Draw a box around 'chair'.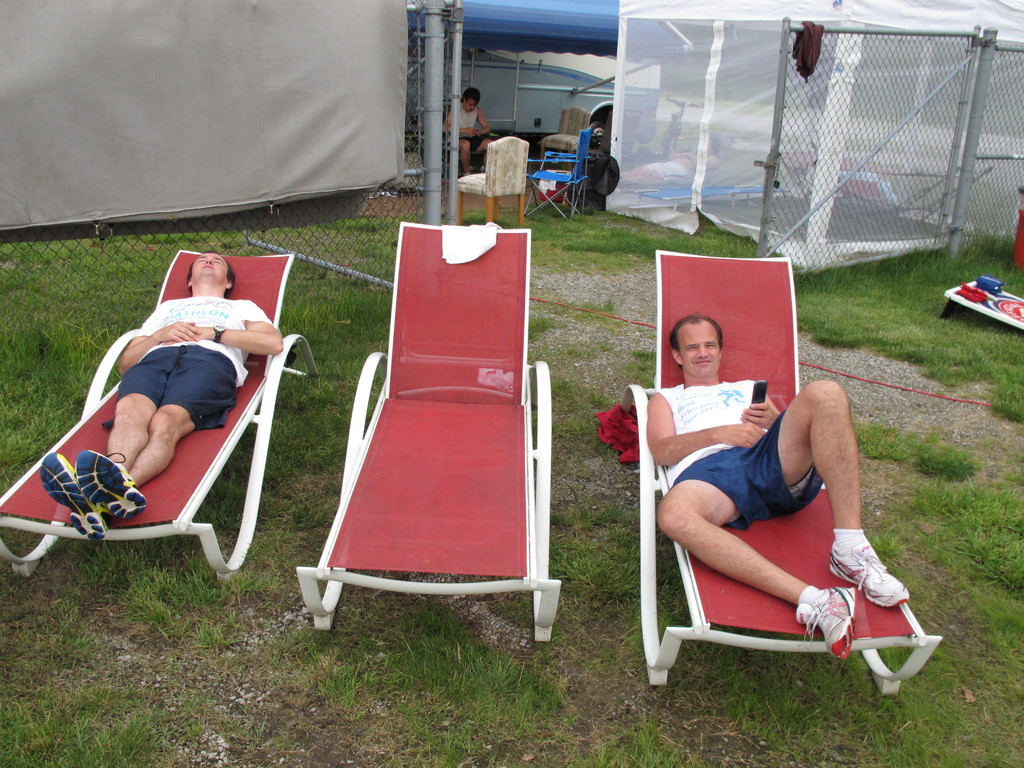
<bbox>536, 108, 592, 172</bbox>.
